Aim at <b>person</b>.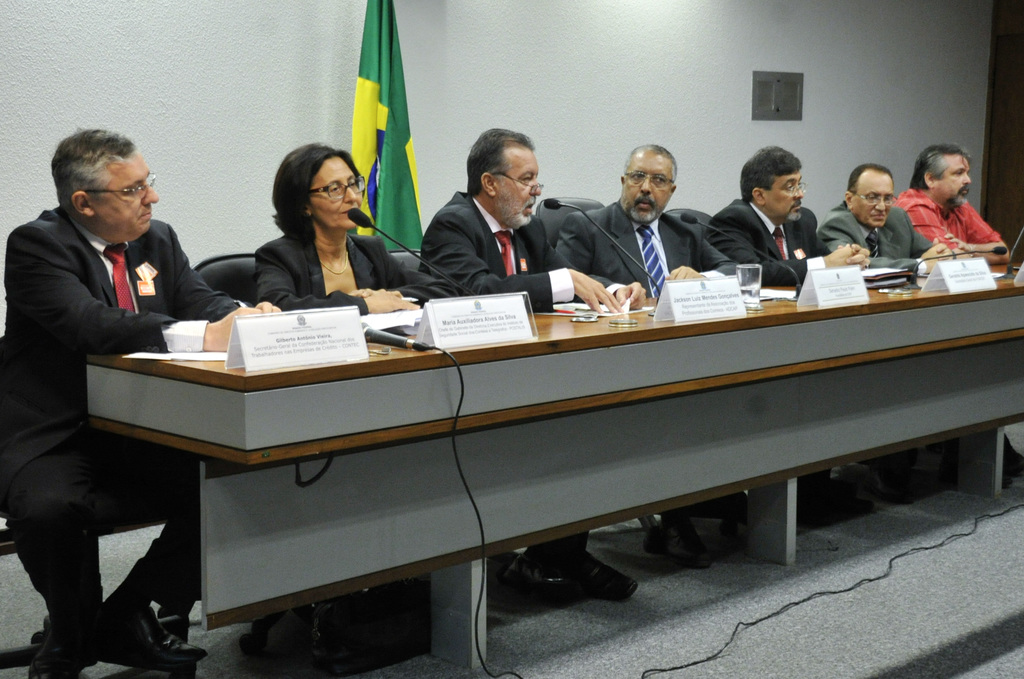
Aimed at <bbox>890, 138, 1015, 271</bbox>.
